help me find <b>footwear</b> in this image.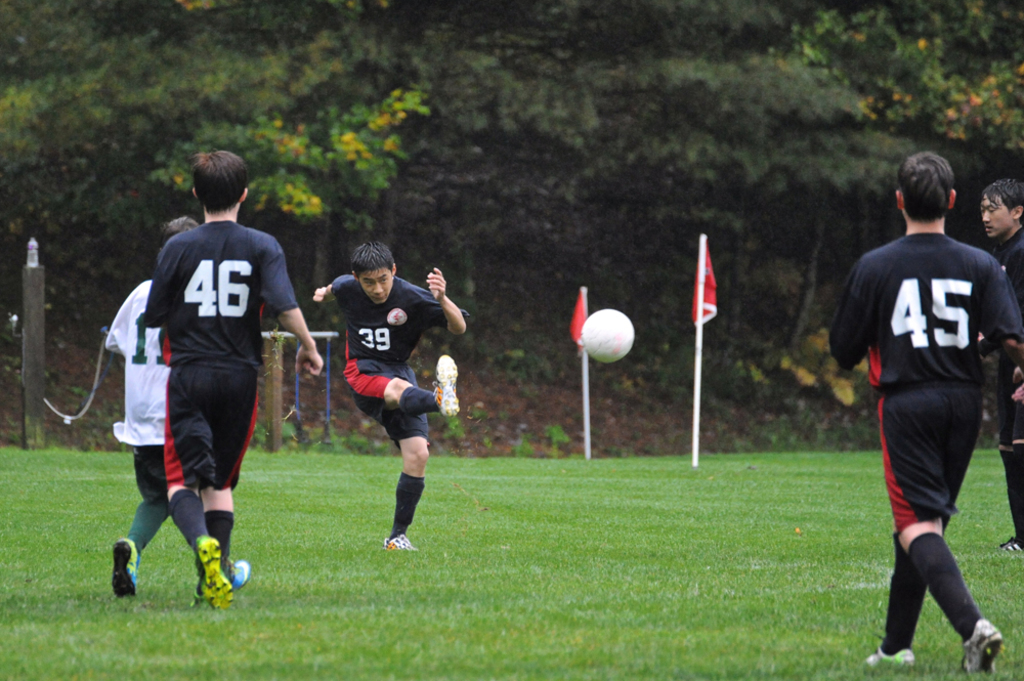
Found it: select_region(201, 537, 234, 609).
